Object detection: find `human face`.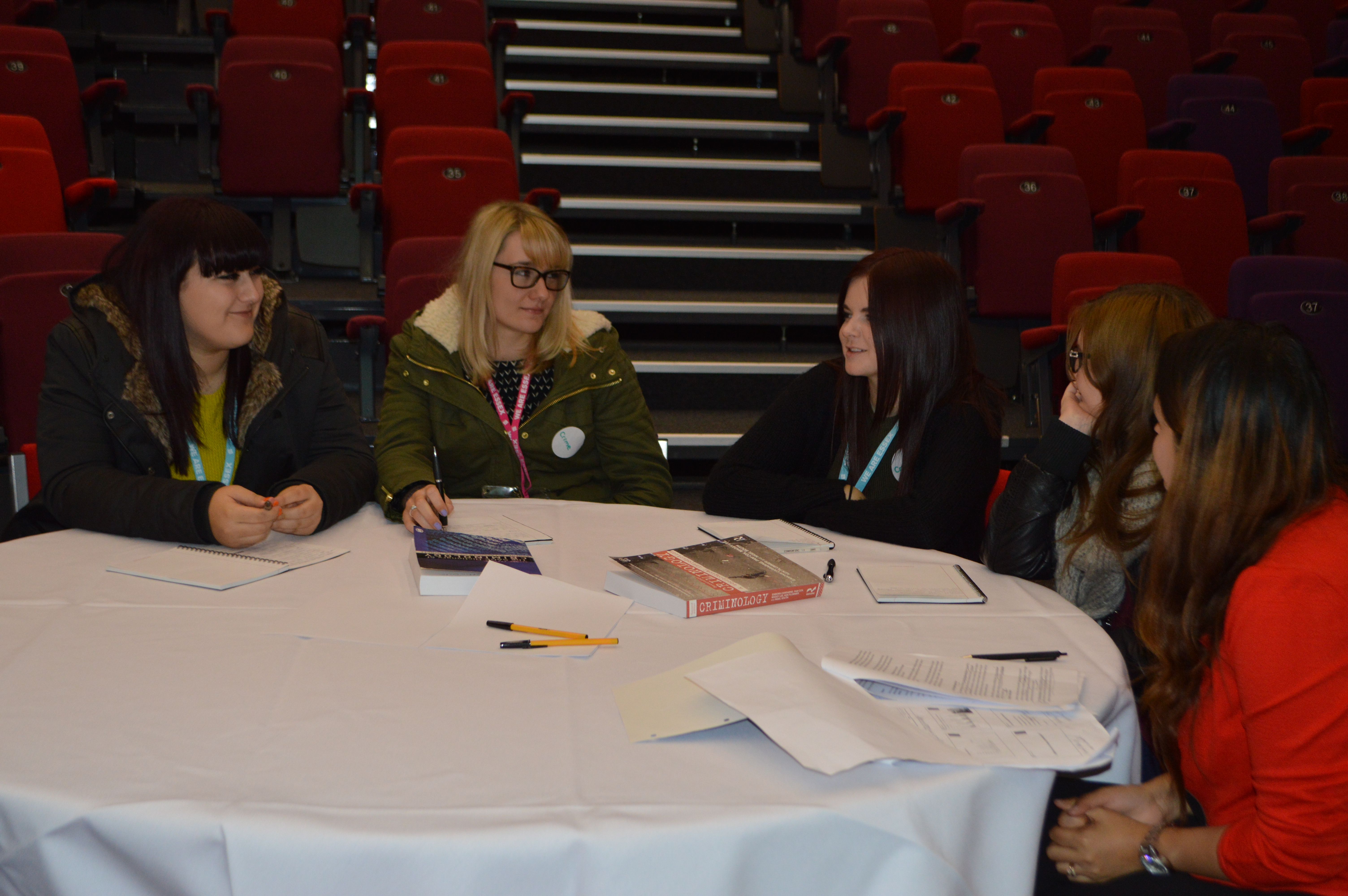
bbox(39, 54, 59, 78).
